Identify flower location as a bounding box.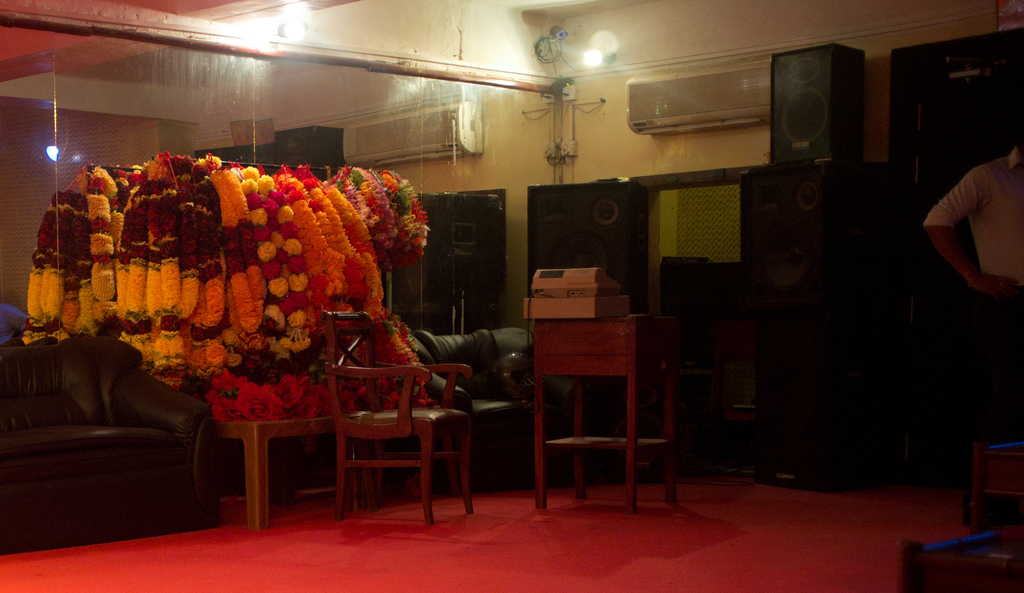
pyautogui.locateOnScreen(255, 235, 273, 267).
